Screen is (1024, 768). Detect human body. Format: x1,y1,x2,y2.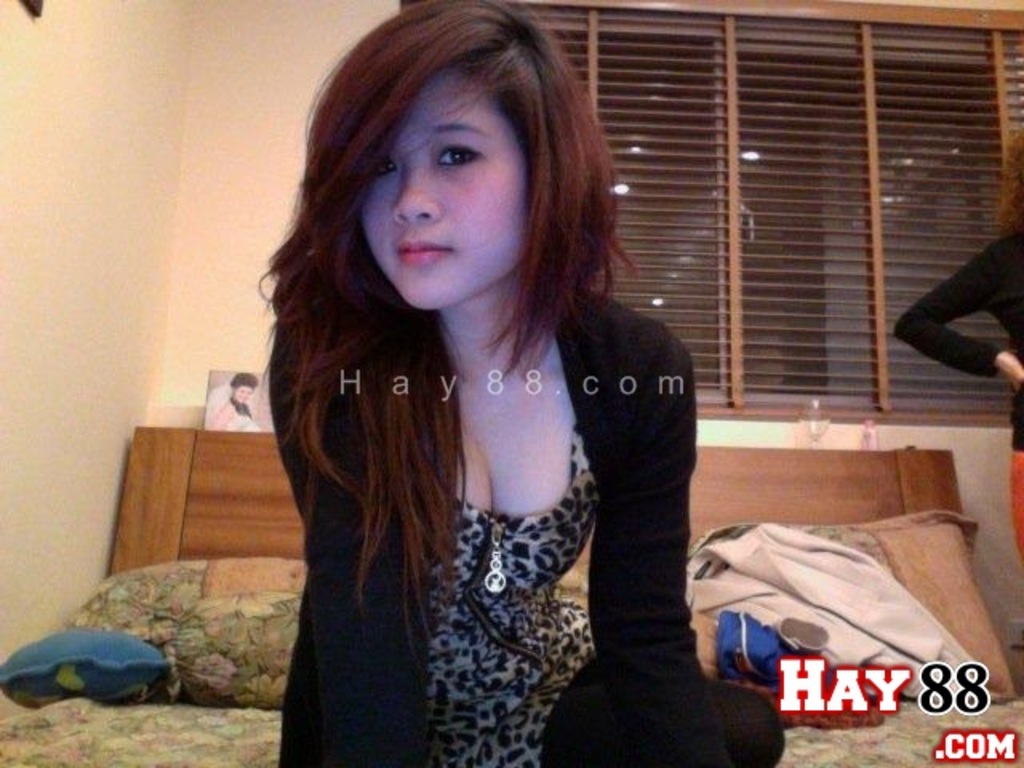
893,221,1022,555.
